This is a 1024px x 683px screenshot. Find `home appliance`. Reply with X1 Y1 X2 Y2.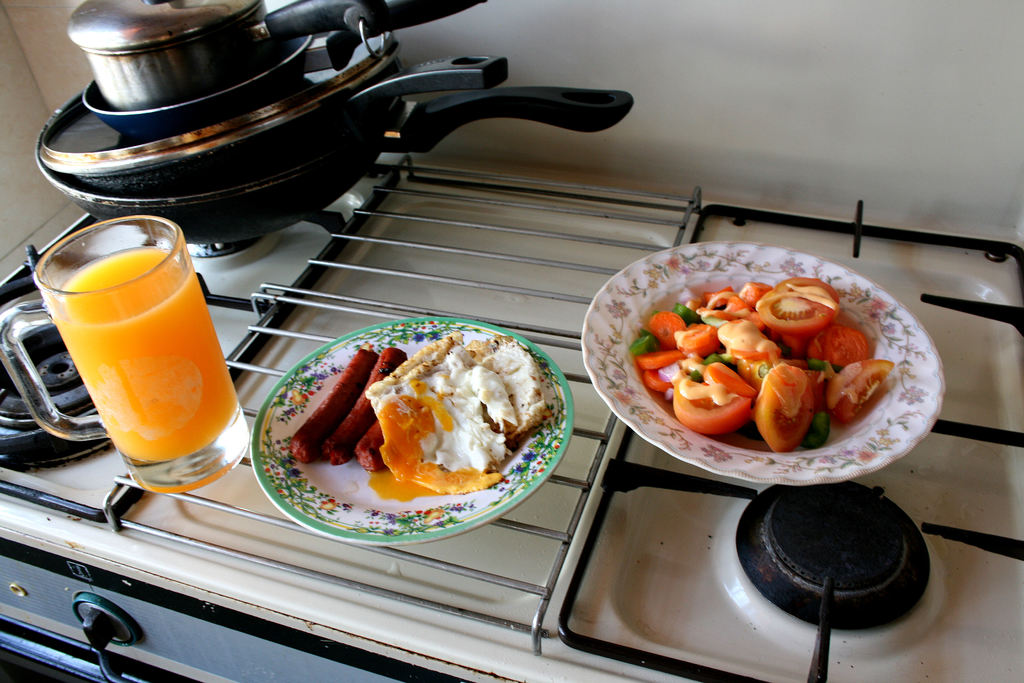
0 150 1023 682.
